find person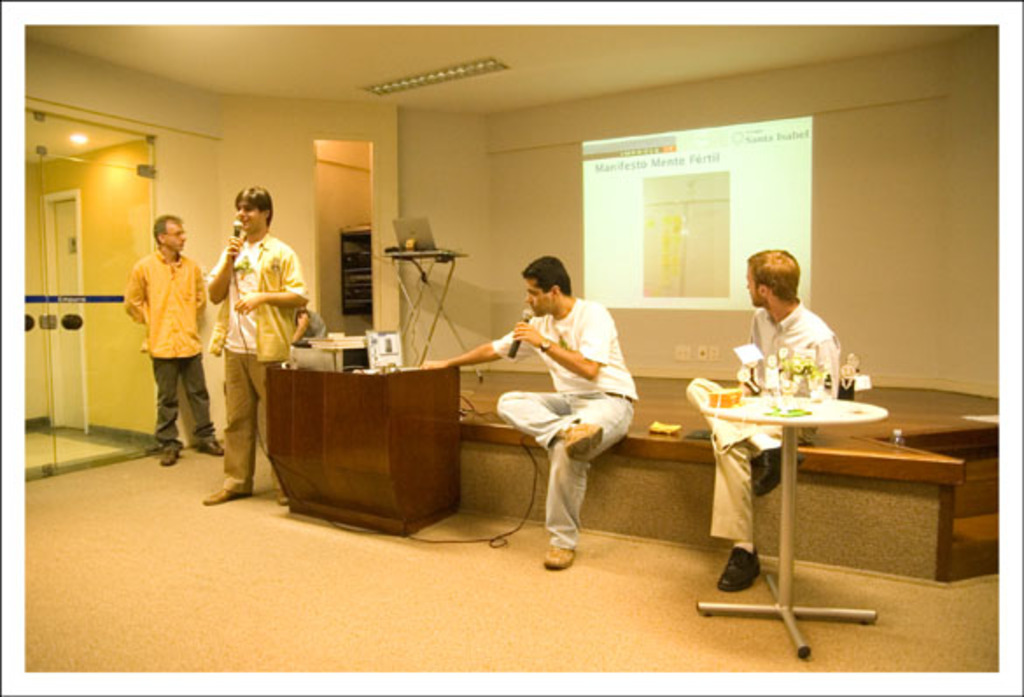
Rect(203, 184, 310, 518)
